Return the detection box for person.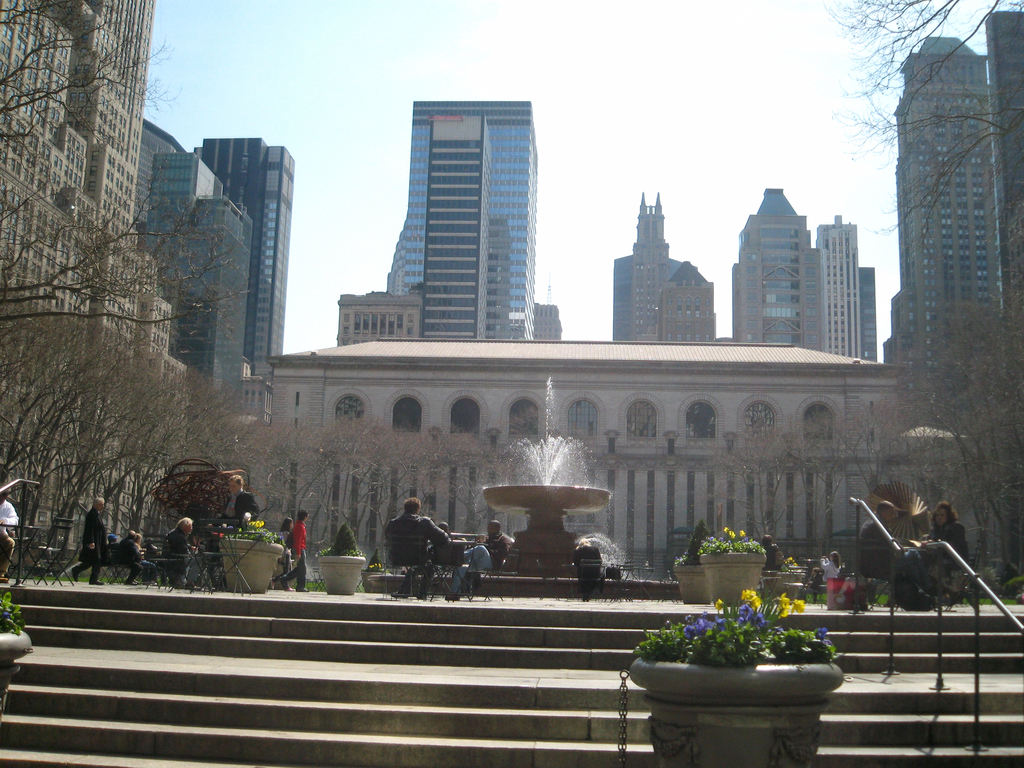
(left=762, top=538, right=787, bottom=590).
